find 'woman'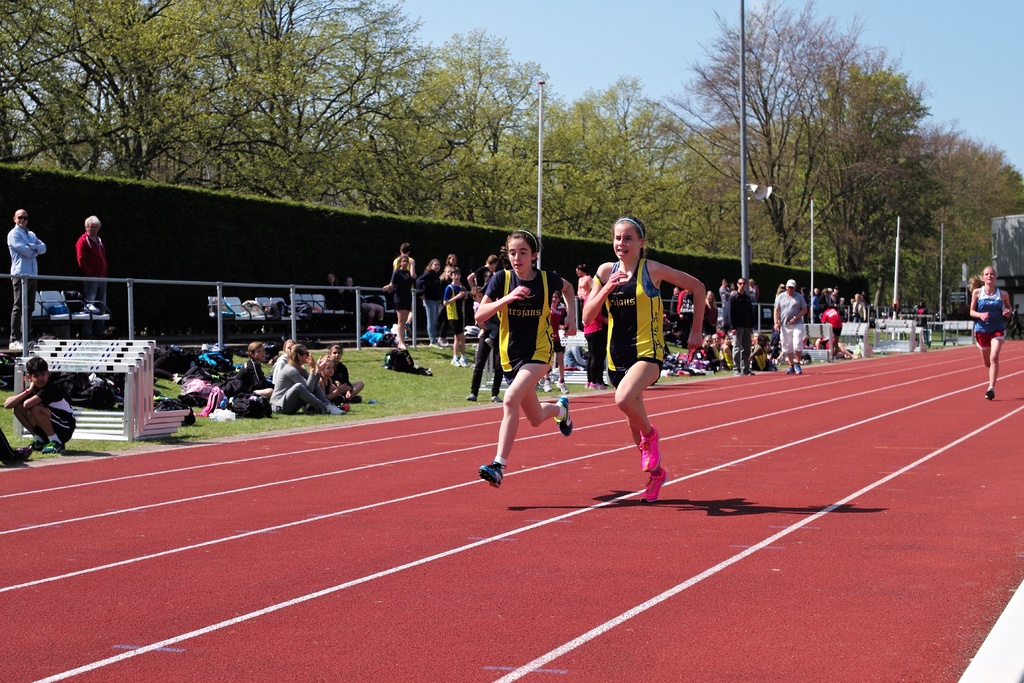
region(268, 334, 339, 420)
